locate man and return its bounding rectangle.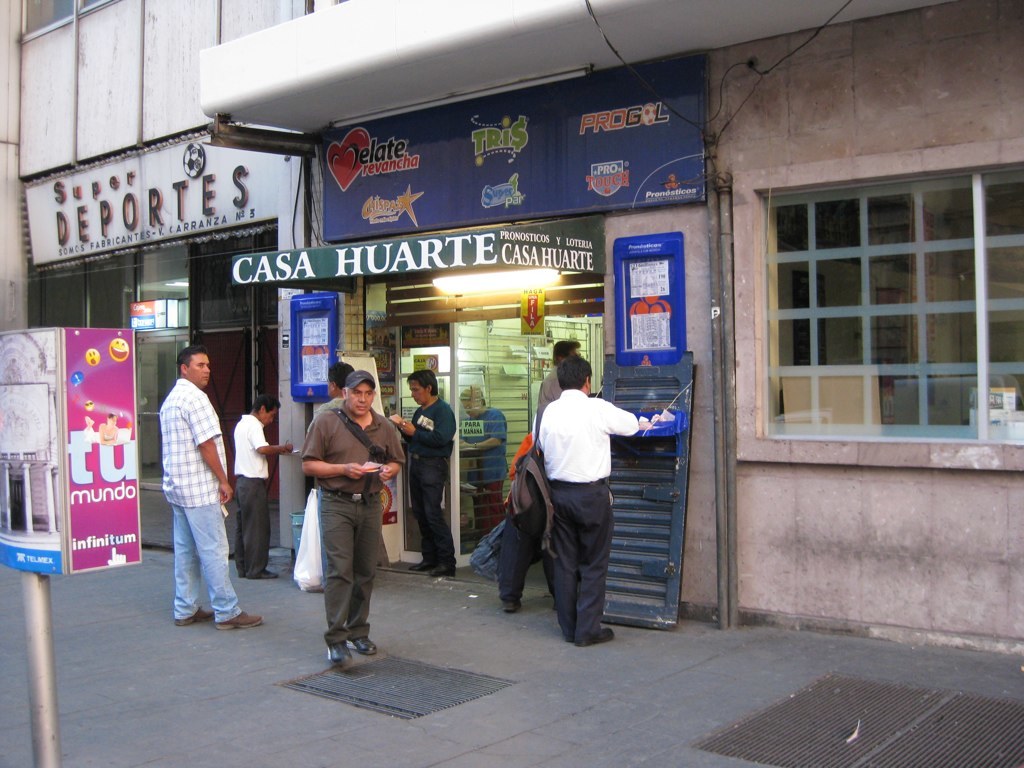
<box>302,365,411,665</box>.
